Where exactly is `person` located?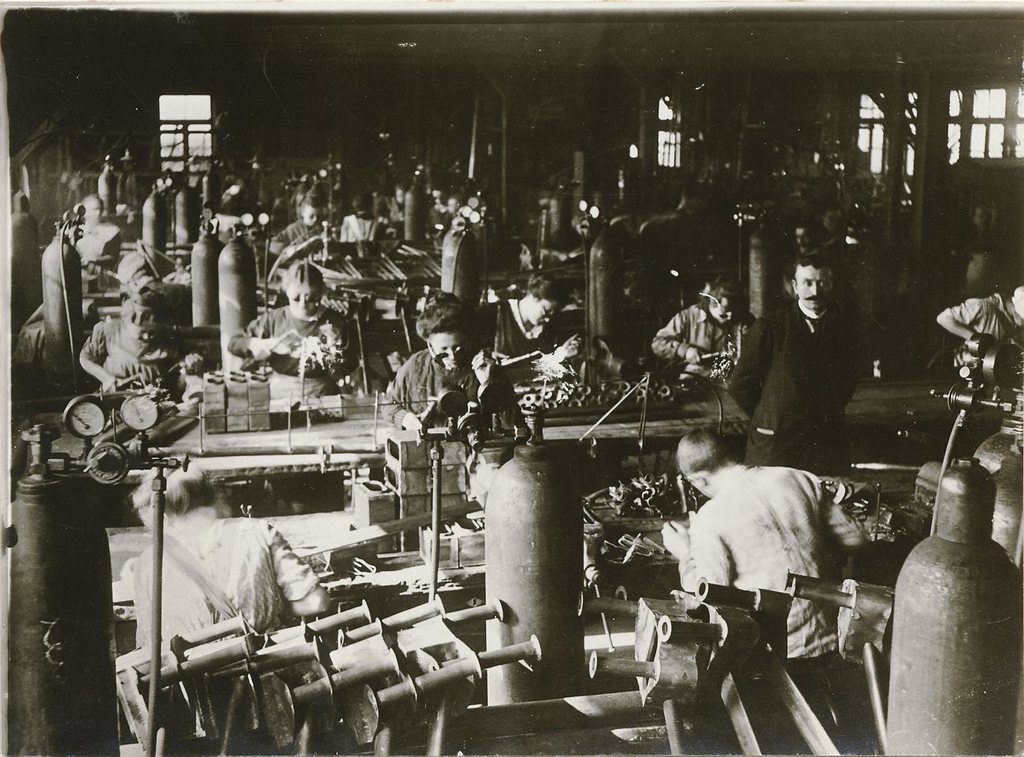
Its bounding box is crop(219, 257, 354, 417).
